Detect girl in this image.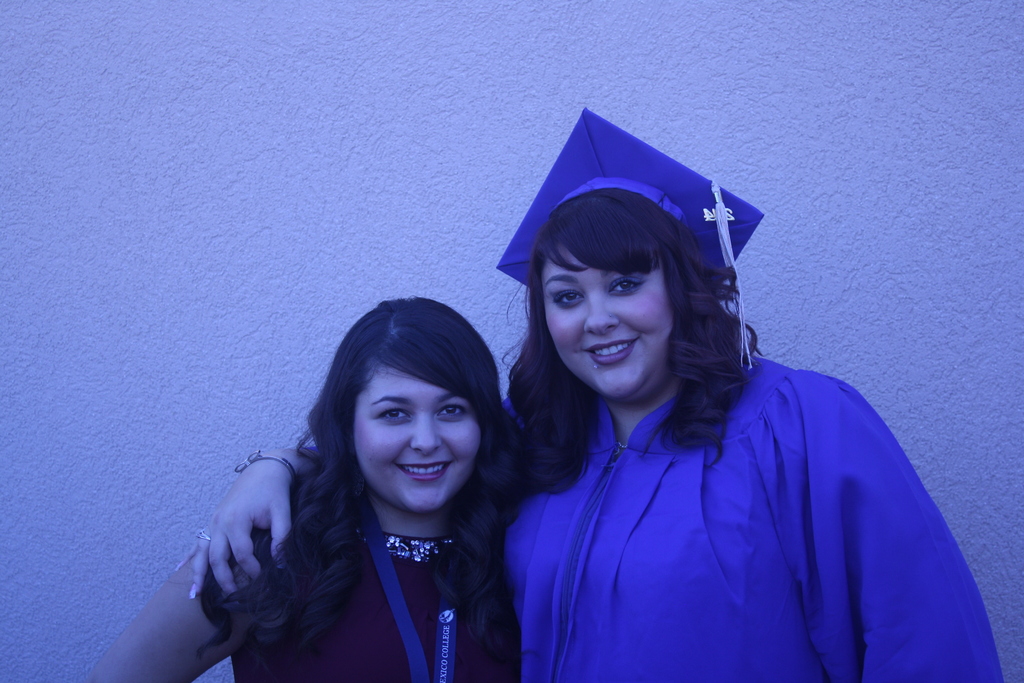
Detection: (x1=178, y1=165, x2=1008, y2=682).
